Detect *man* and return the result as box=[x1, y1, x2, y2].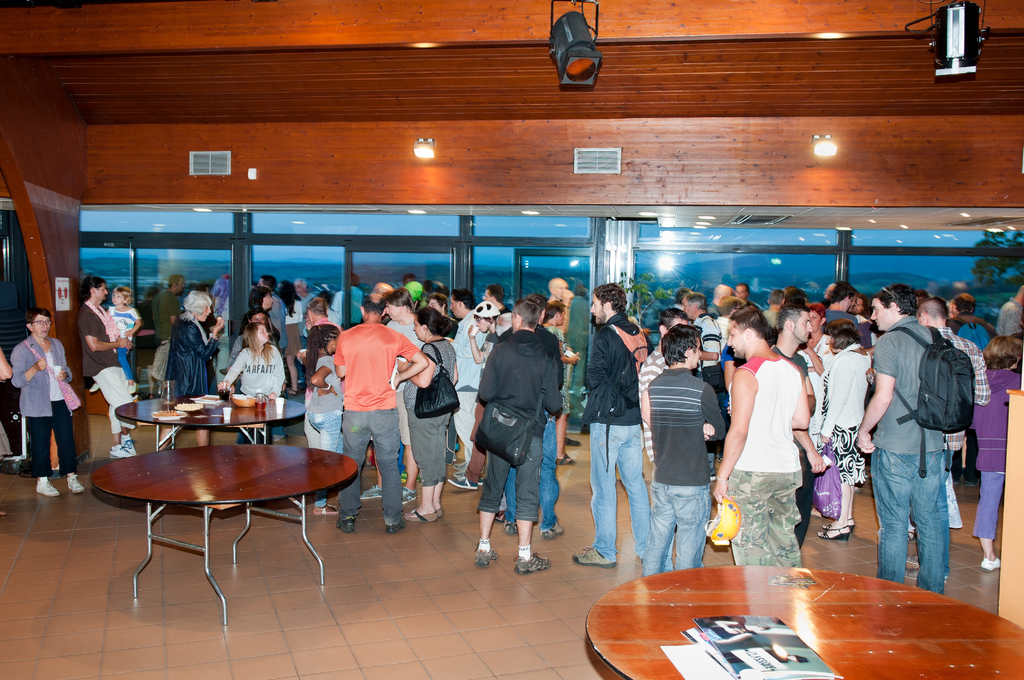
box=[448, 287, 491, 489].
